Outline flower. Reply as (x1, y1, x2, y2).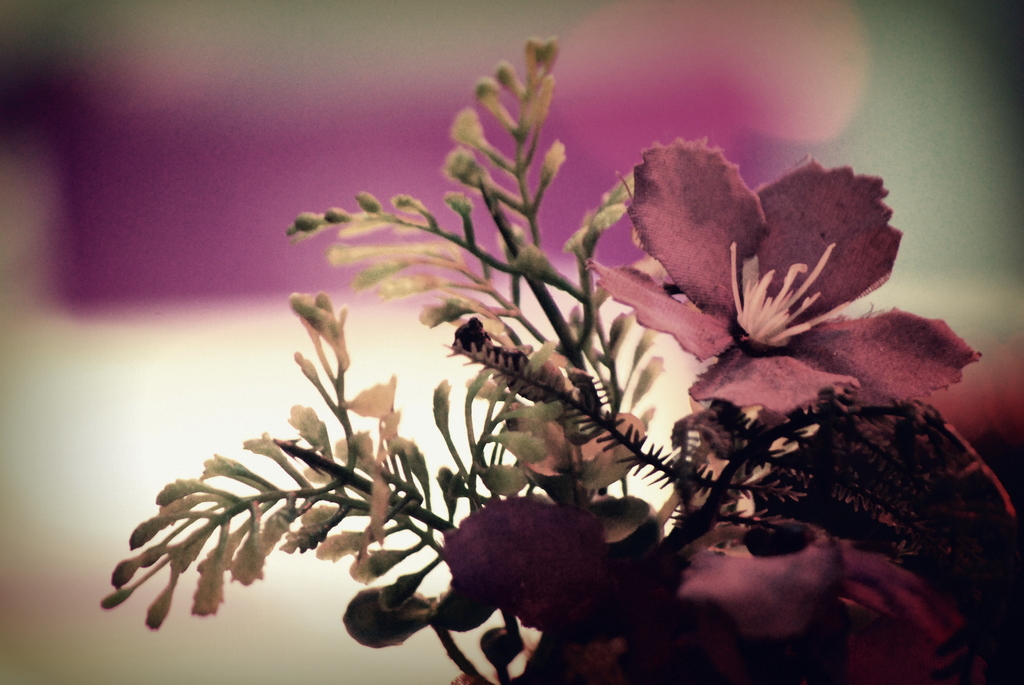
(440, 491, 986, 684).
